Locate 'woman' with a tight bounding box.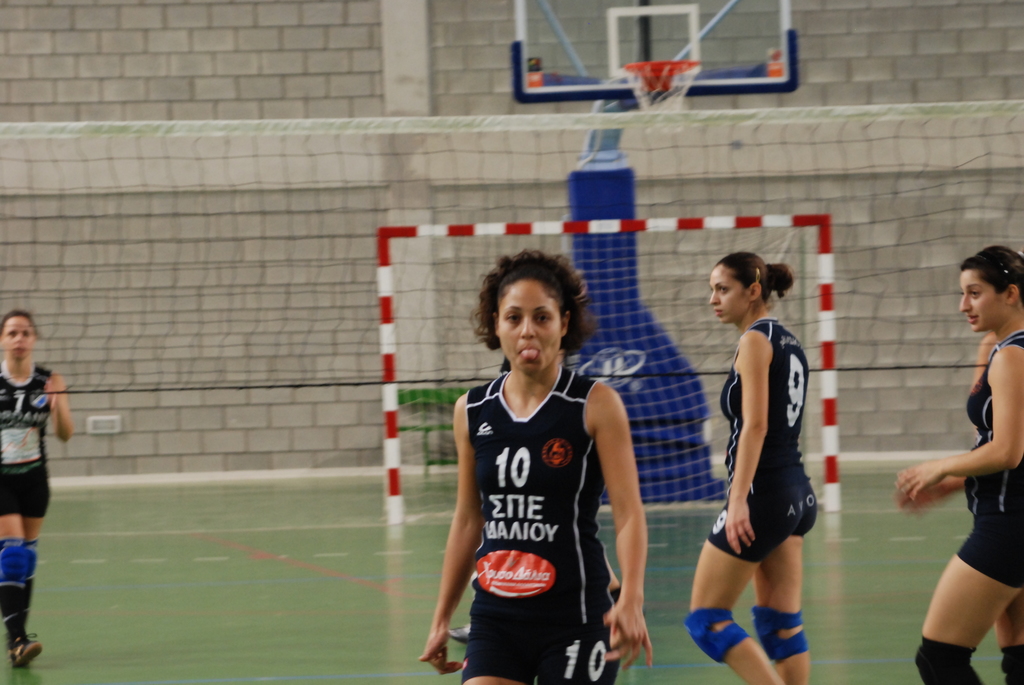
region(0, 308, 77, 669).
